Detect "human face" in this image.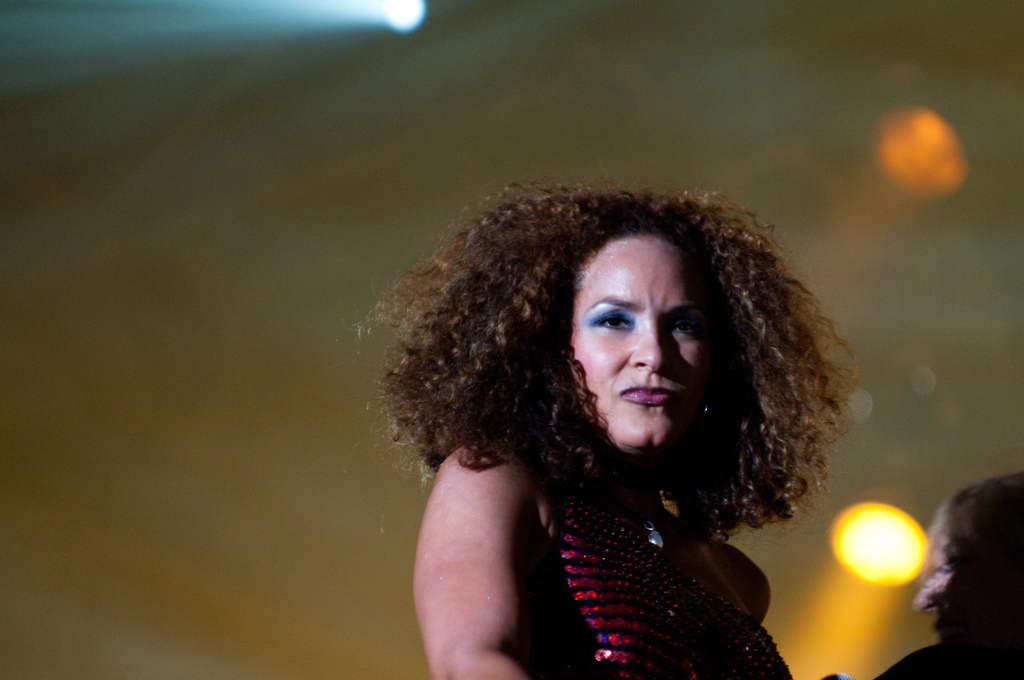
Detection: <box>571,238,709,450</box>.
